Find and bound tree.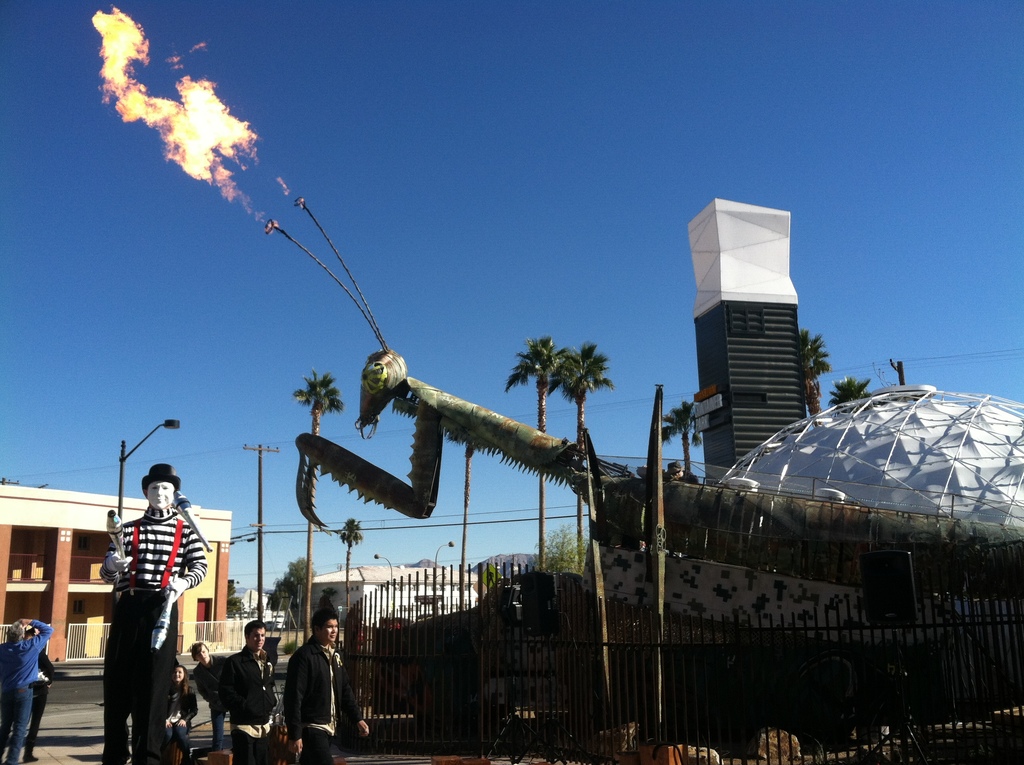
Bound: 290 366 344 644.
